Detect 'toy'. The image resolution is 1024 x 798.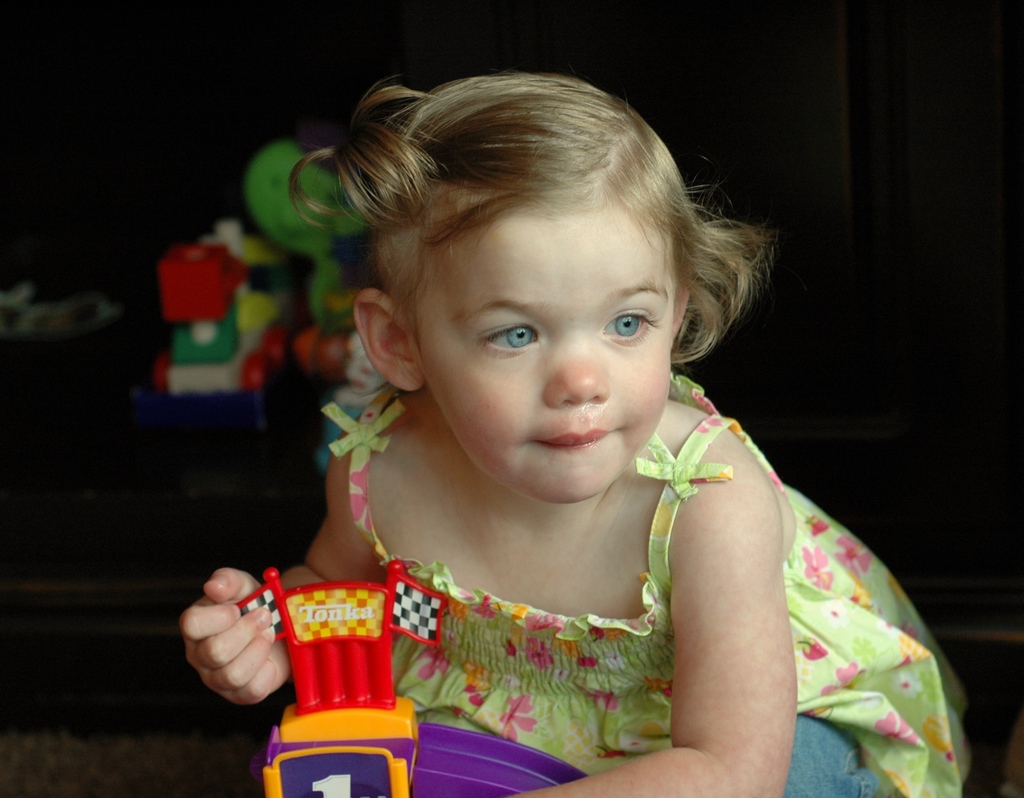
(256,145,363,395).
